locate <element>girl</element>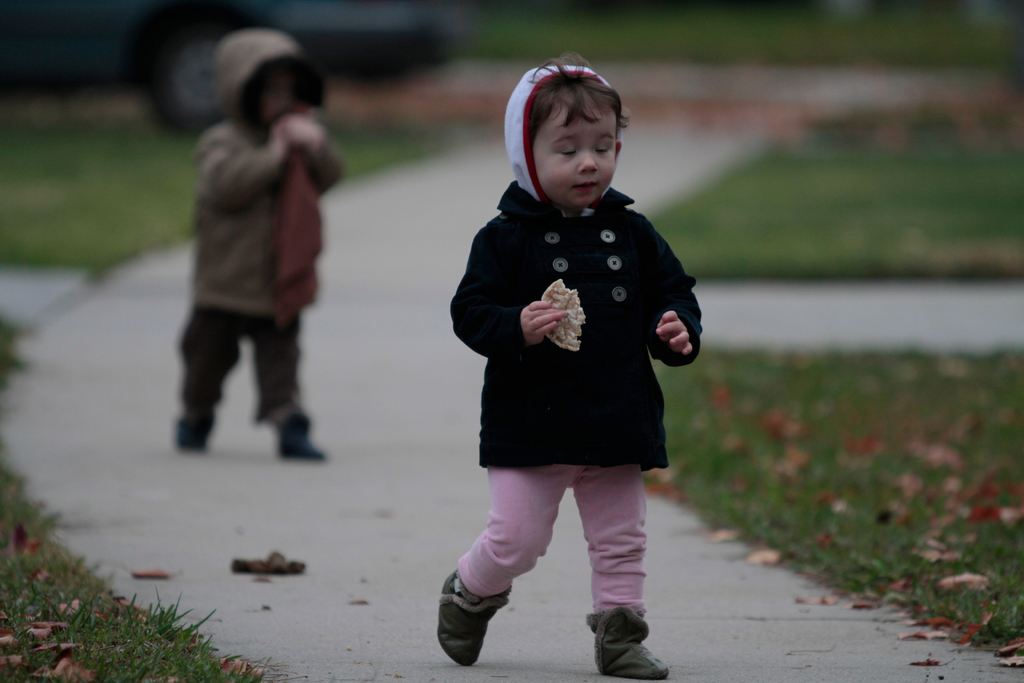
(431,55,698,682)
